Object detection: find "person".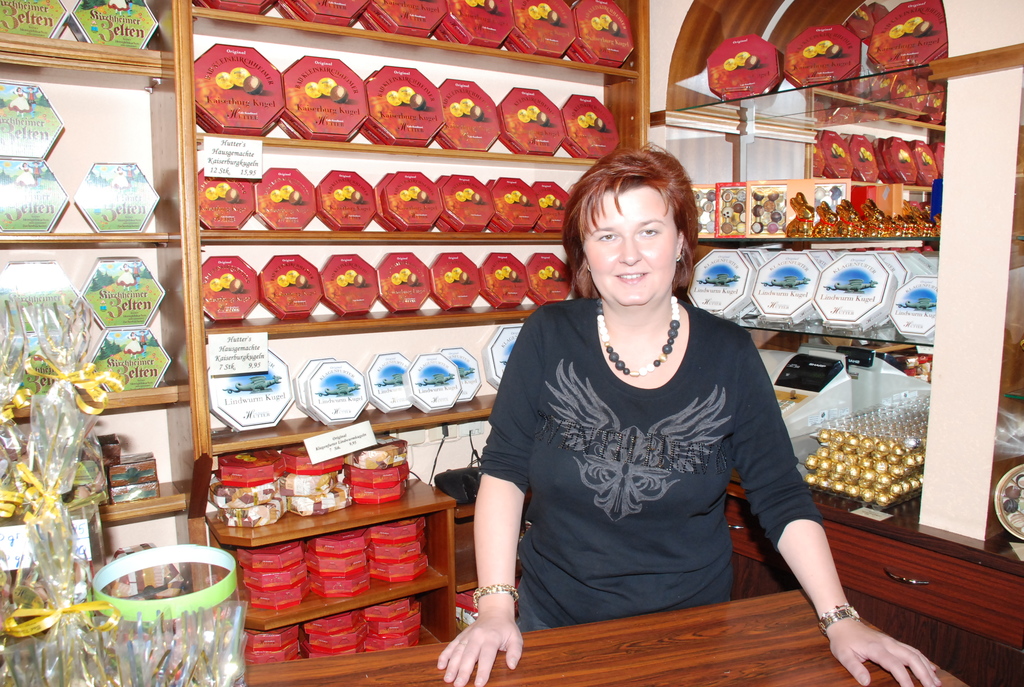
bbox=[476, 148, 822, 666].
